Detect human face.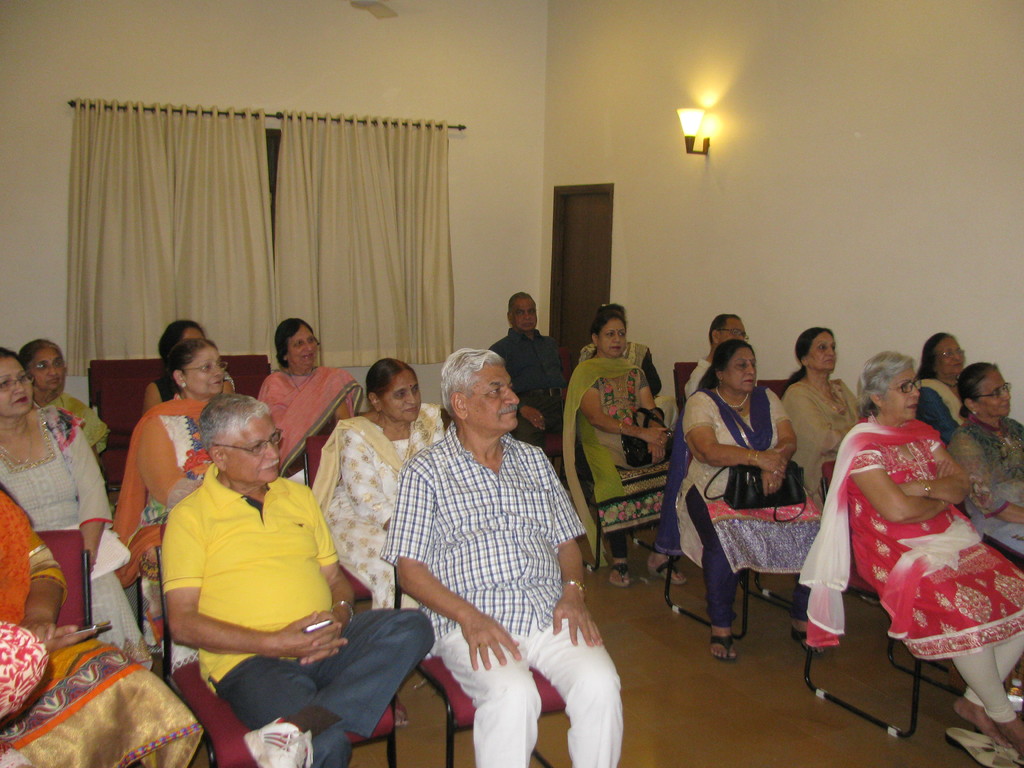
Detected at detection(465, 365, 519, 425).
